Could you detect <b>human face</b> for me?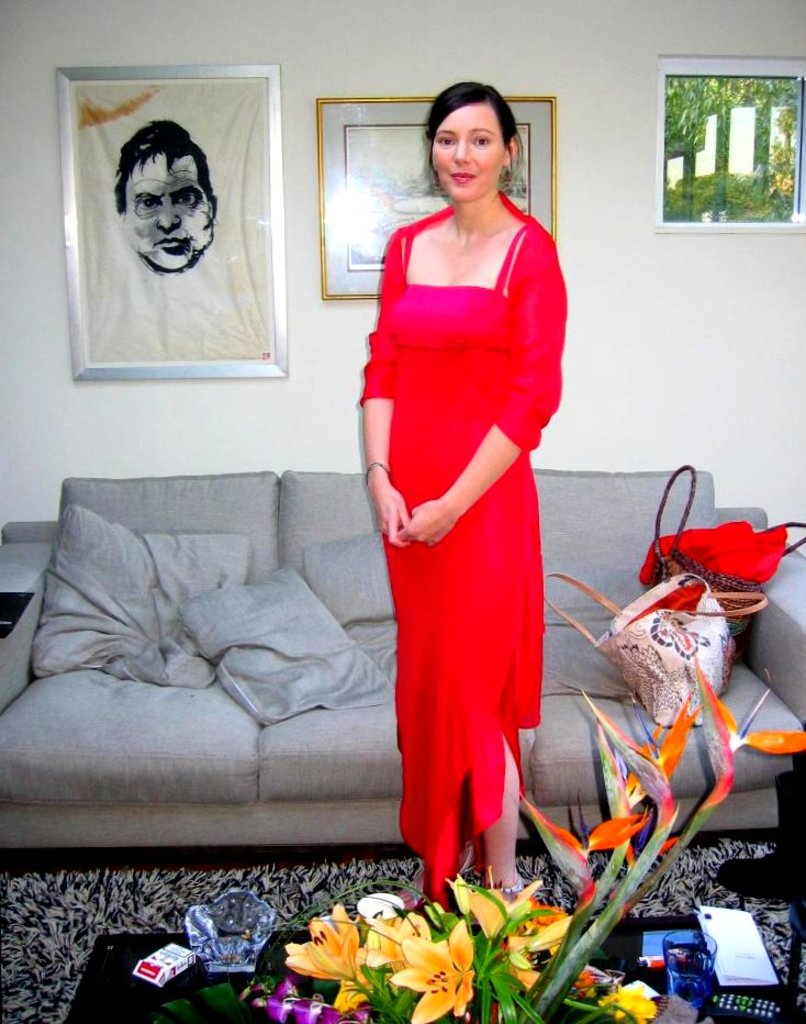
Detection result: box(124, 145, 216, 274).
